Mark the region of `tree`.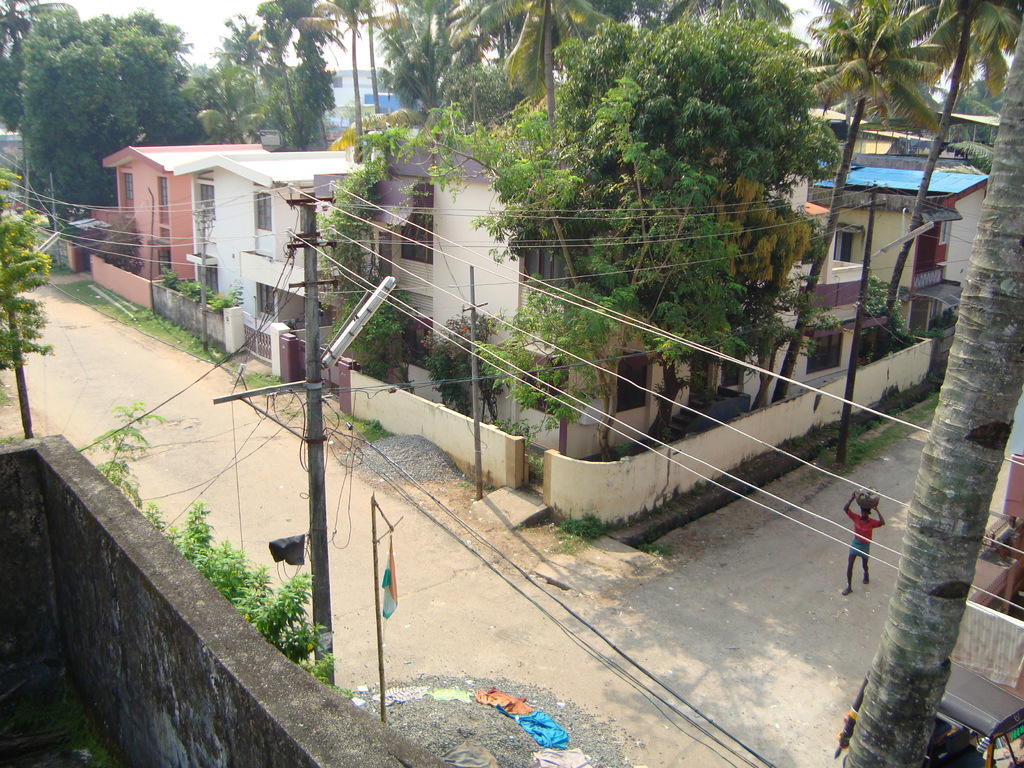
Region: (x1=77, y1=397, x2=172, y2=509).
